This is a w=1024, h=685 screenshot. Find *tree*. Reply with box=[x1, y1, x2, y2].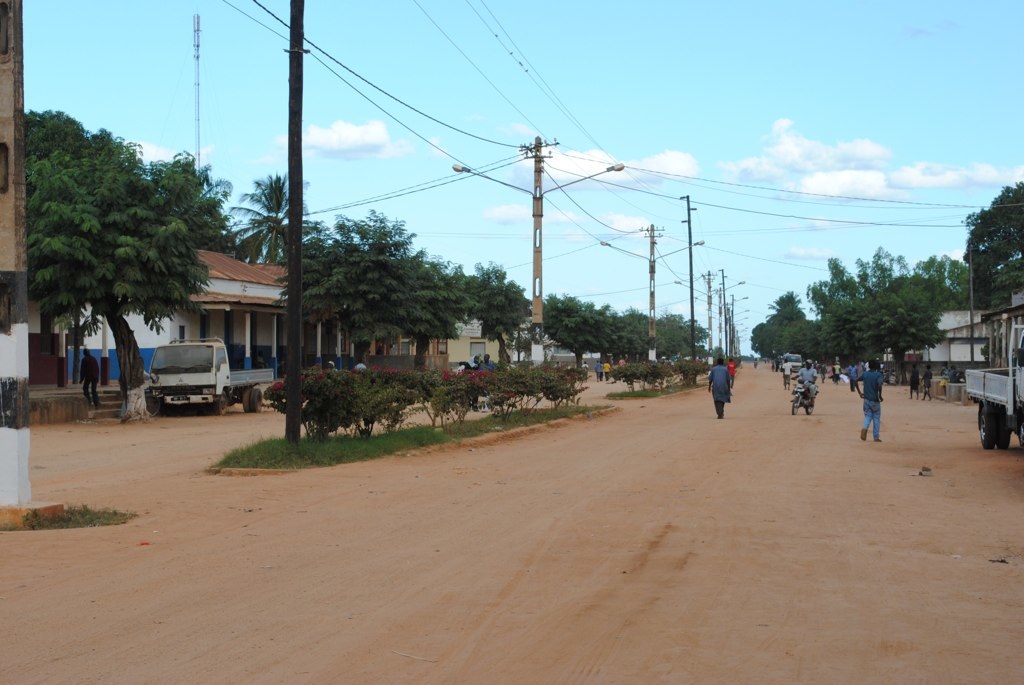
box=[656, 310, 707, 356].
